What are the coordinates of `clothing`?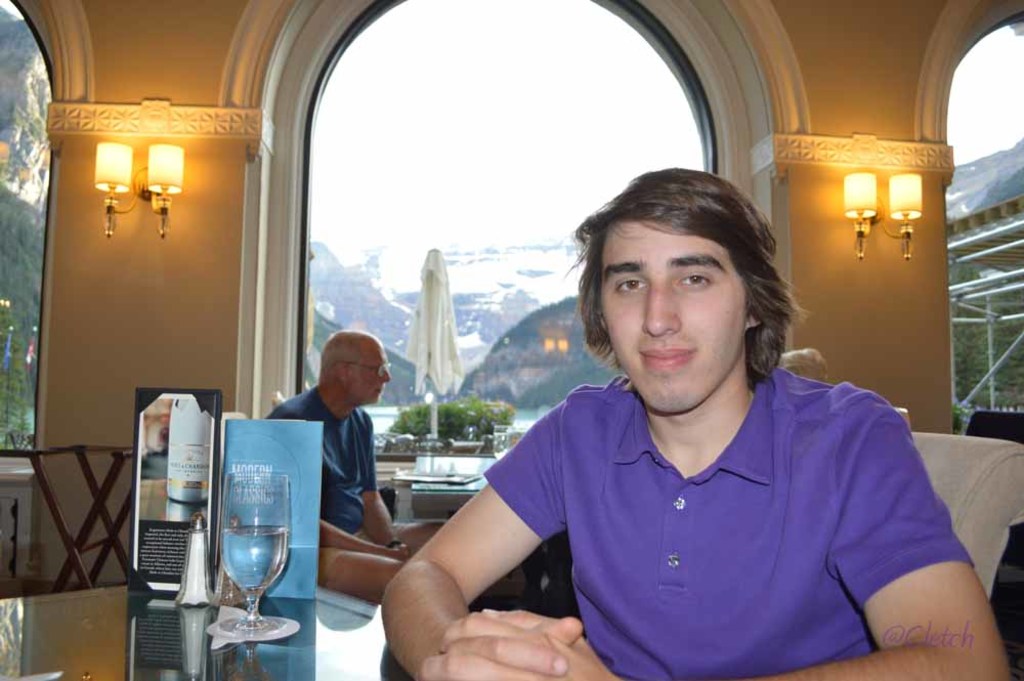
<bbox>434, 365, 973, 677</bbox>.
